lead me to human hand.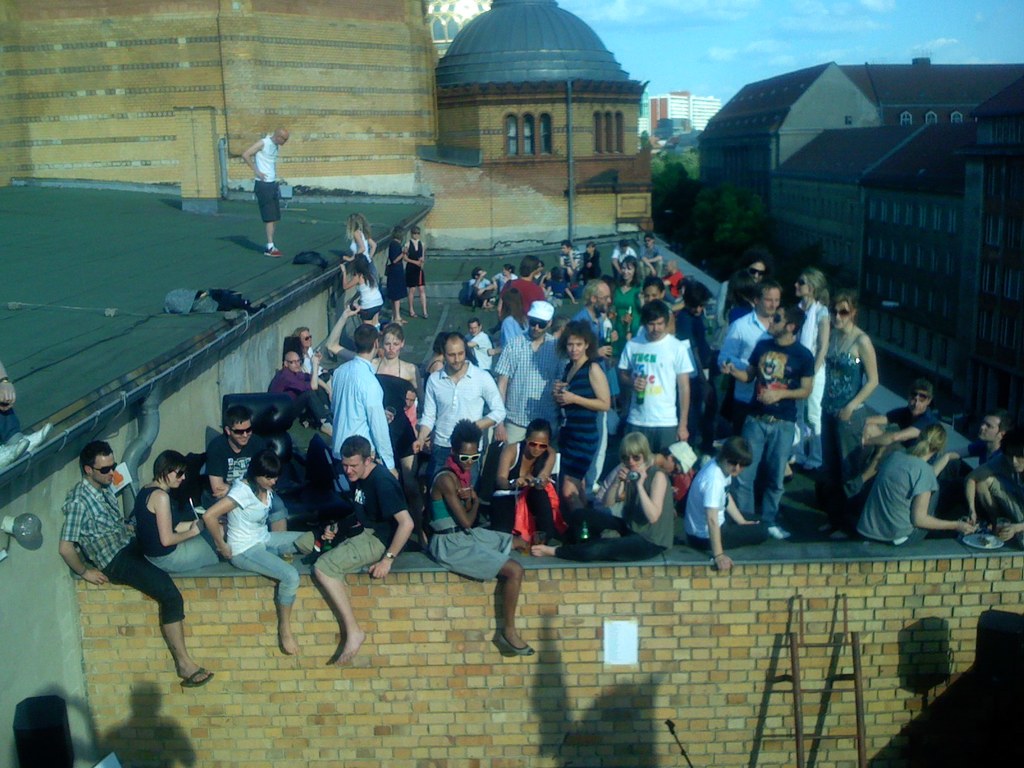
Lead to (410, 440, 426, 457).
